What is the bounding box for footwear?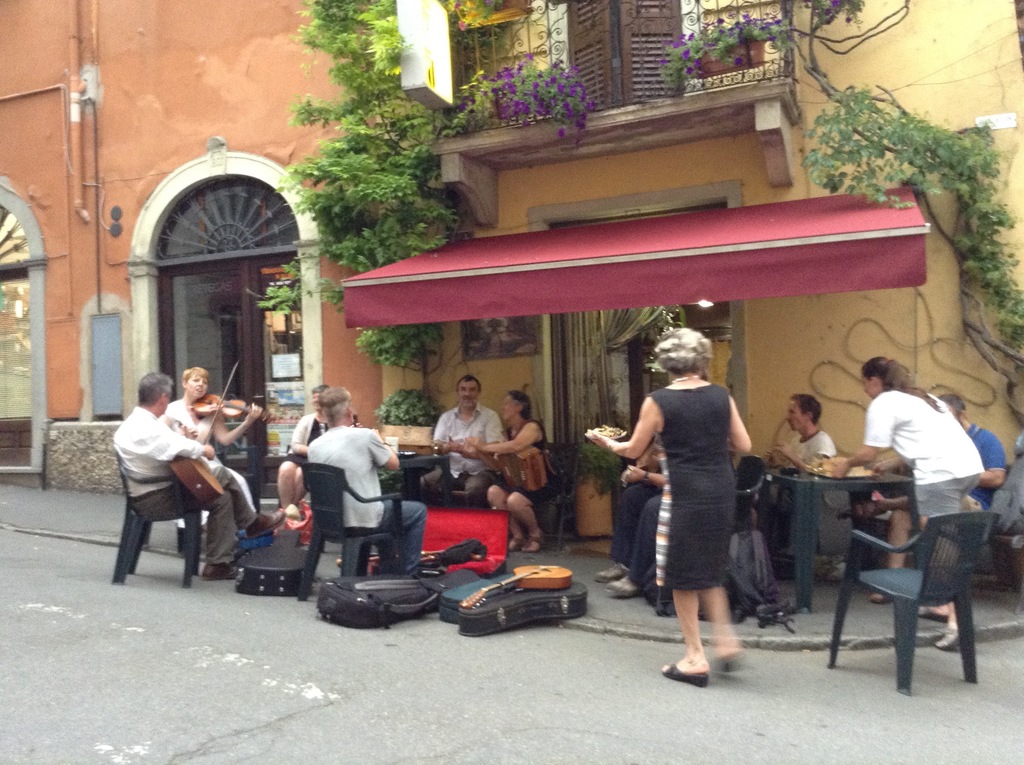
937:625:959:648.
